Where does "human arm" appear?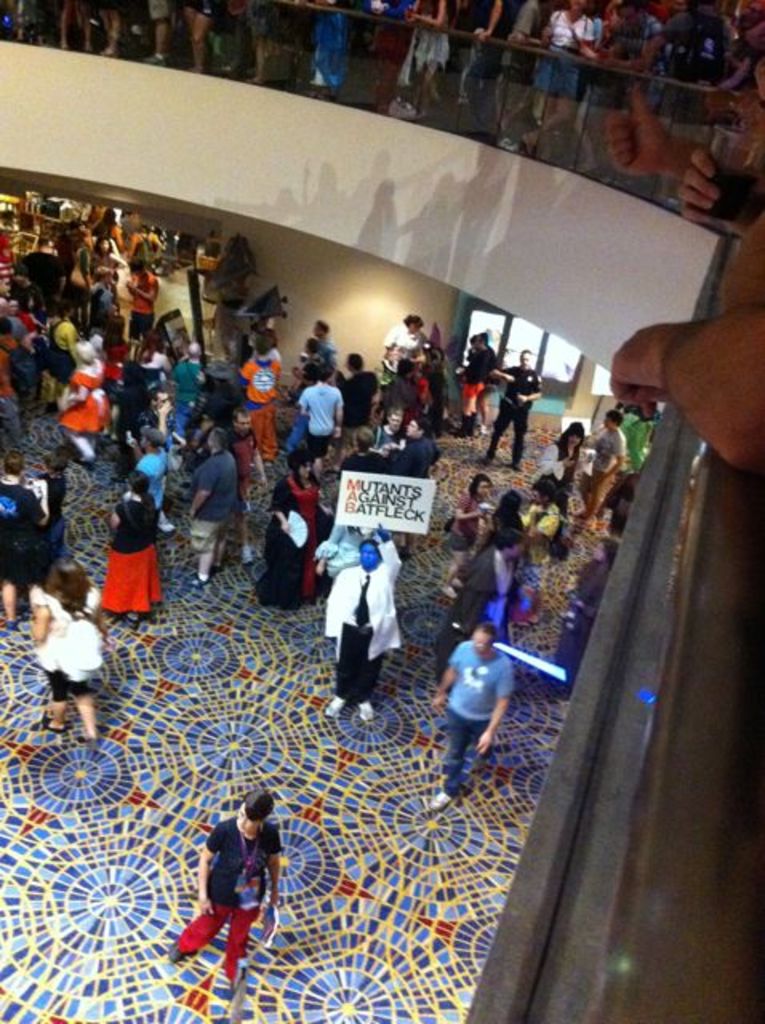
Appears at {"left": 603, "top": 432, "right": 624, "bottom": 475}.
